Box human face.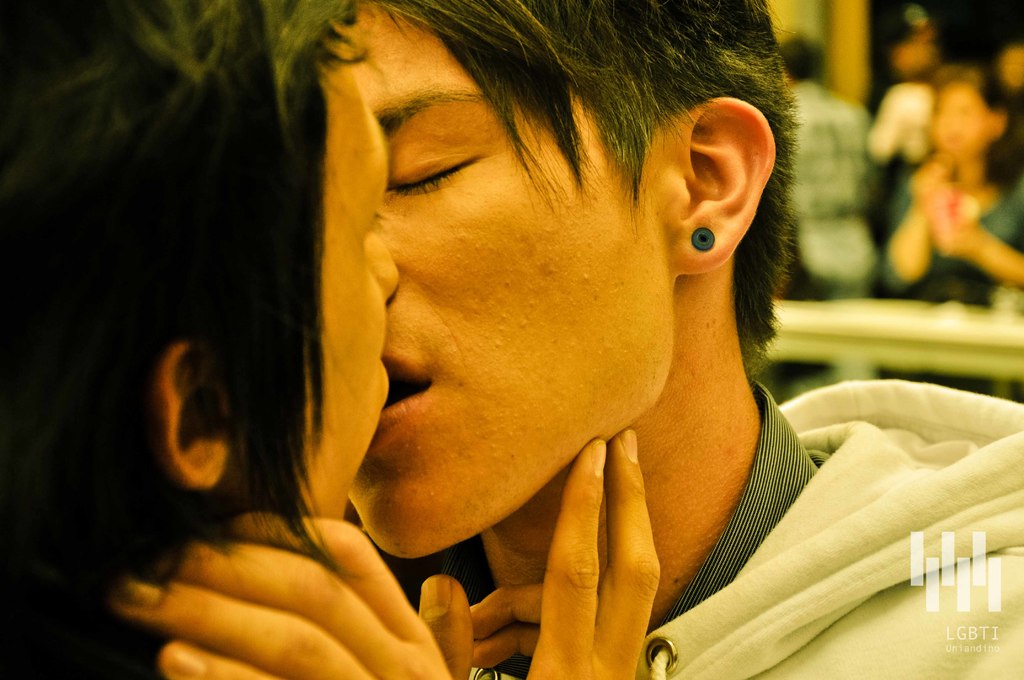
<box>318,58,401,524</box>.
